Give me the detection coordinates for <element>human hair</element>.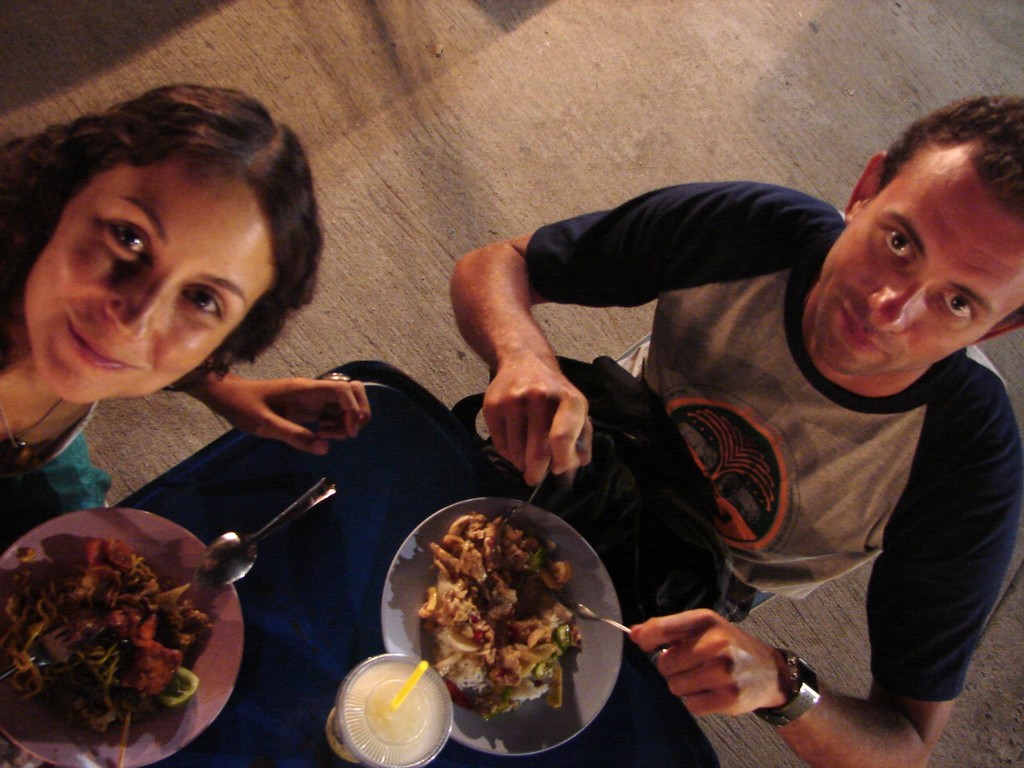
l=6, t=78, r=329, b=444.
